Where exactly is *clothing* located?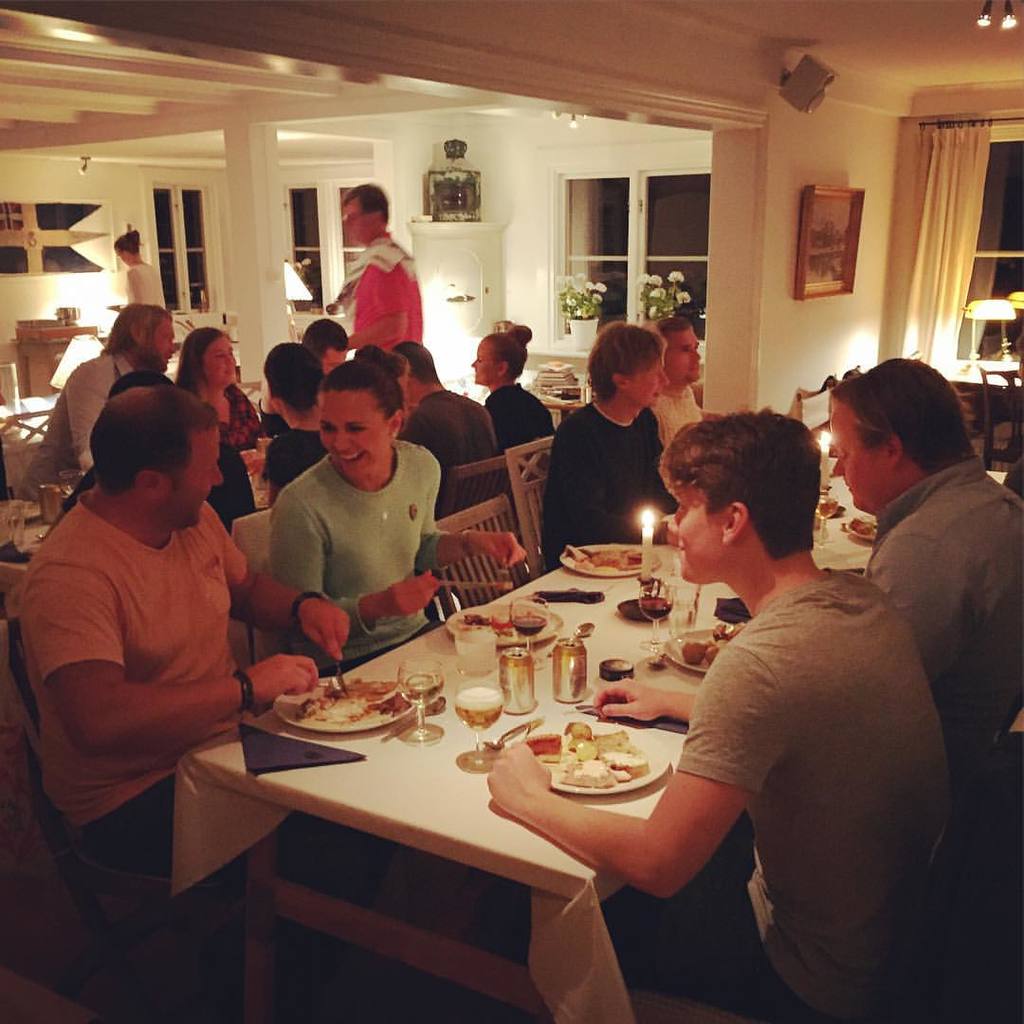
Its bounding box is pyautogui.locateOnScreen(120, 255, 161, 313).
